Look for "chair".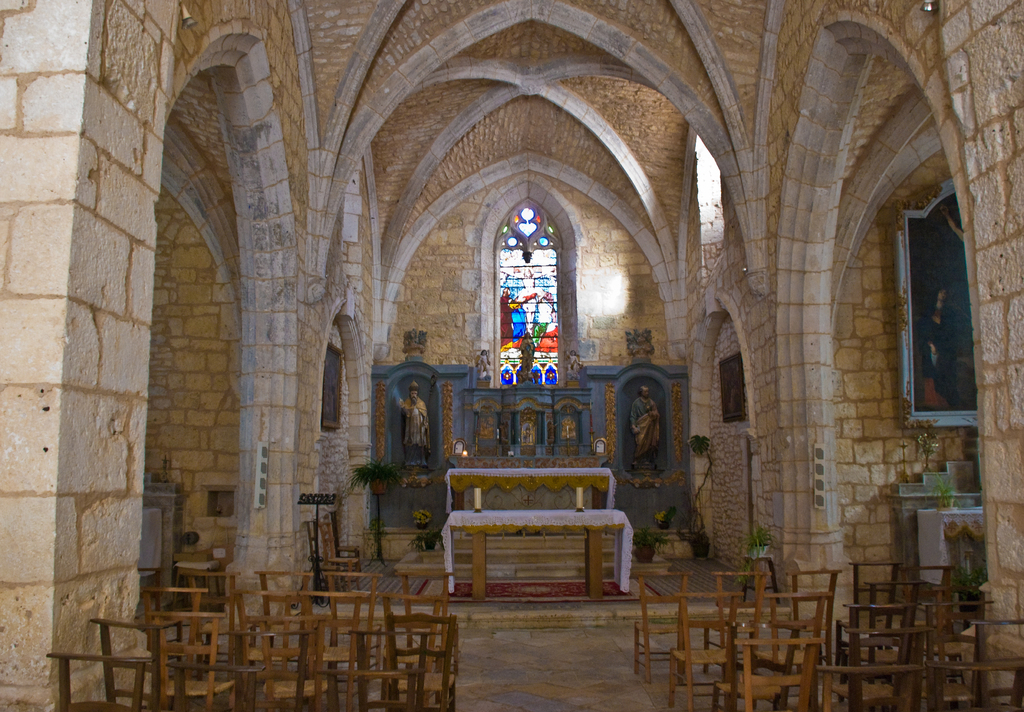
Found: (left=845, top=560, right=897, bottom=657).
